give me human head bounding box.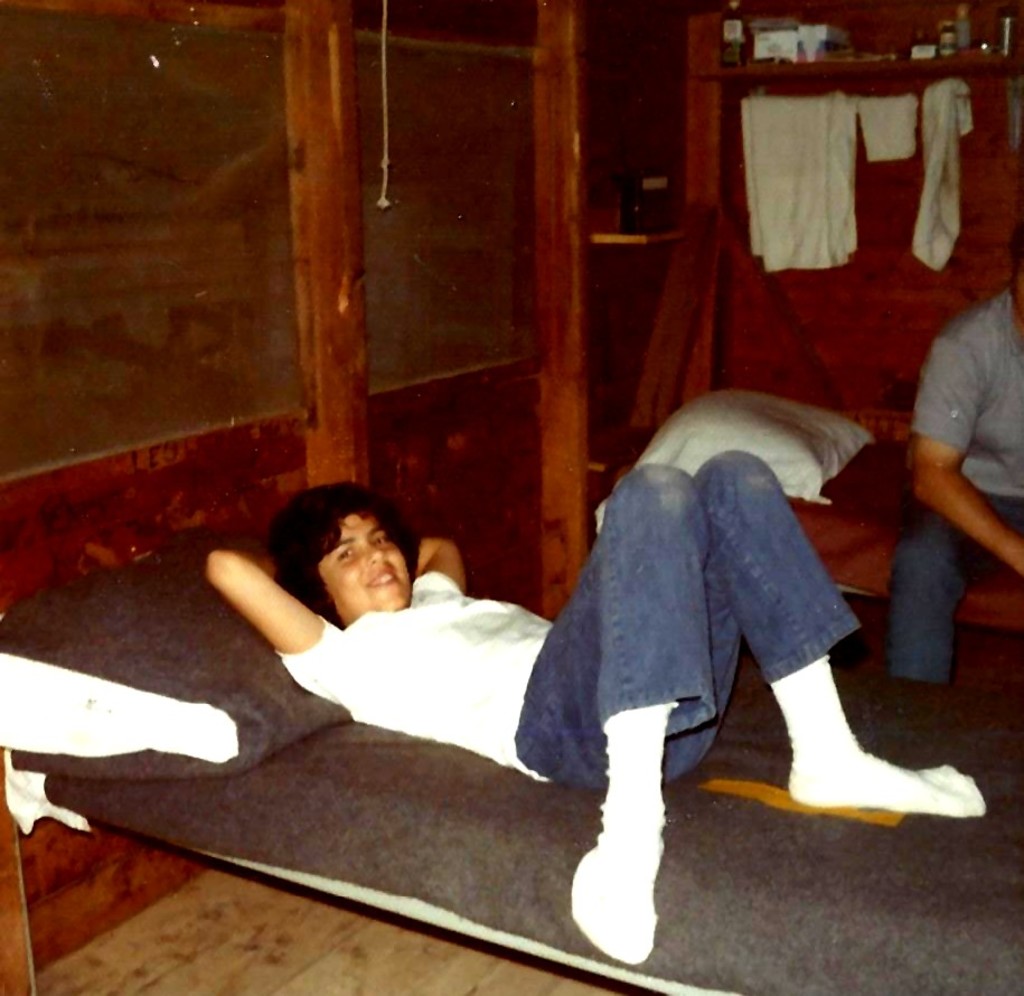
<box>1009,227,1023,312</box>.
